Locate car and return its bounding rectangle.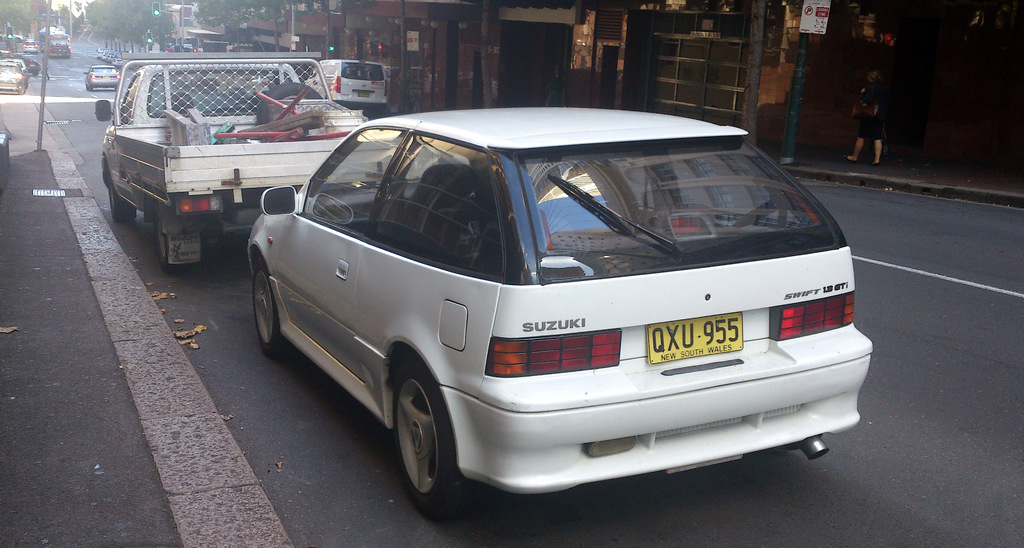
l=0, t=56, r=24, b=90.
